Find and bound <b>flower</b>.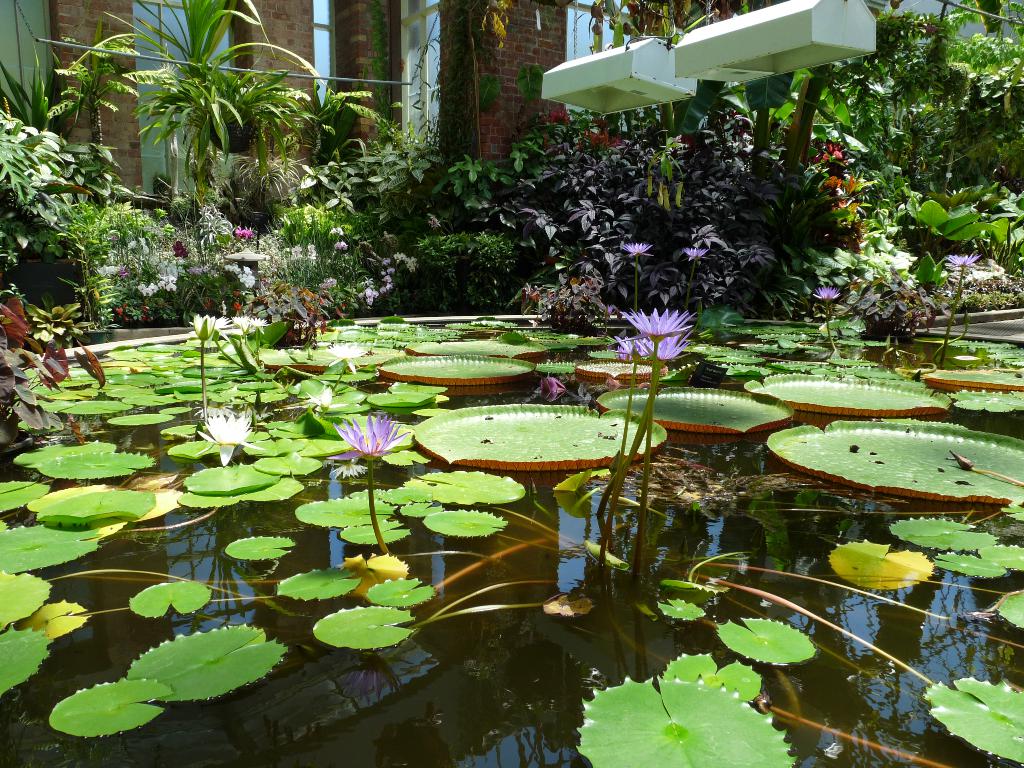
Bound: box(233, 225, 243, 237).
